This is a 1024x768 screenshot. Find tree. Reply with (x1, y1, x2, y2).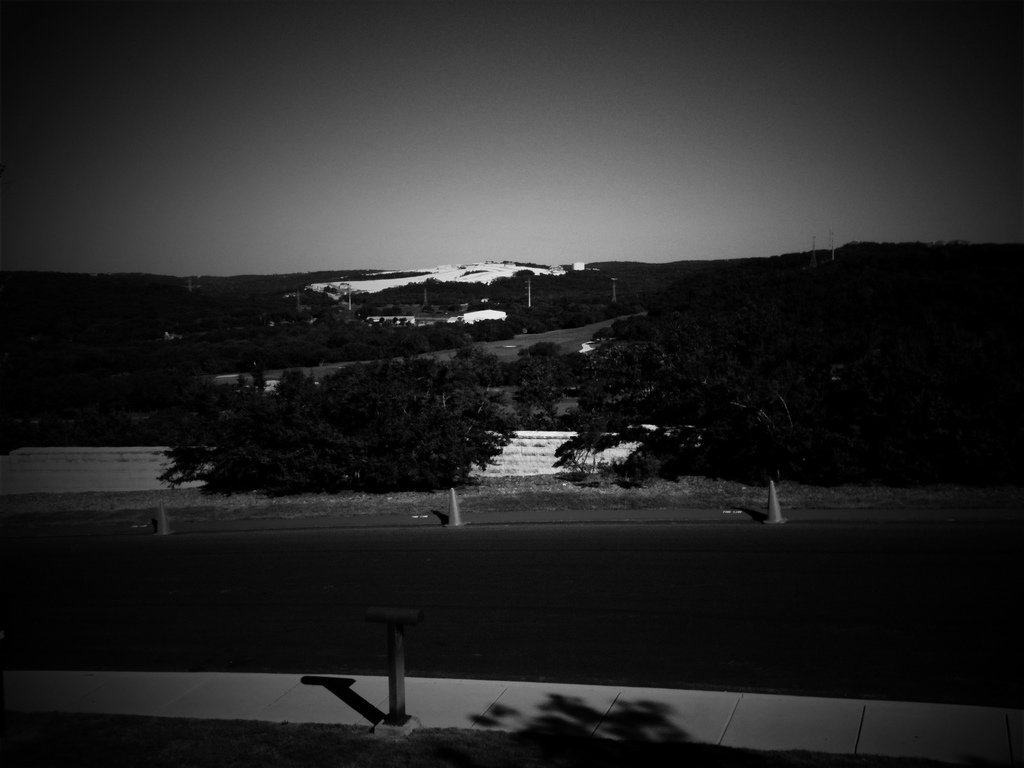
(156, 342, 521, 491).
